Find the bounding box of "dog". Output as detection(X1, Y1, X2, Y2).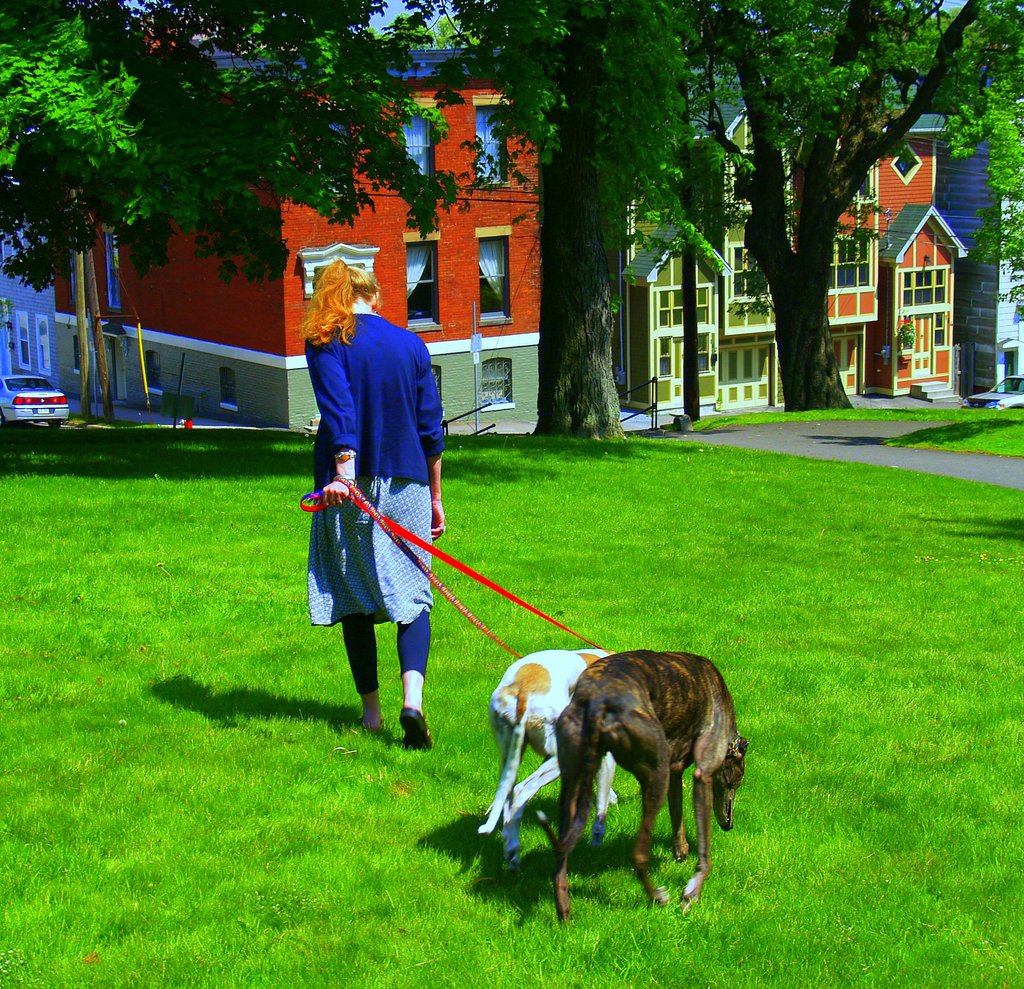
detection(548, 648, 746, 925).
